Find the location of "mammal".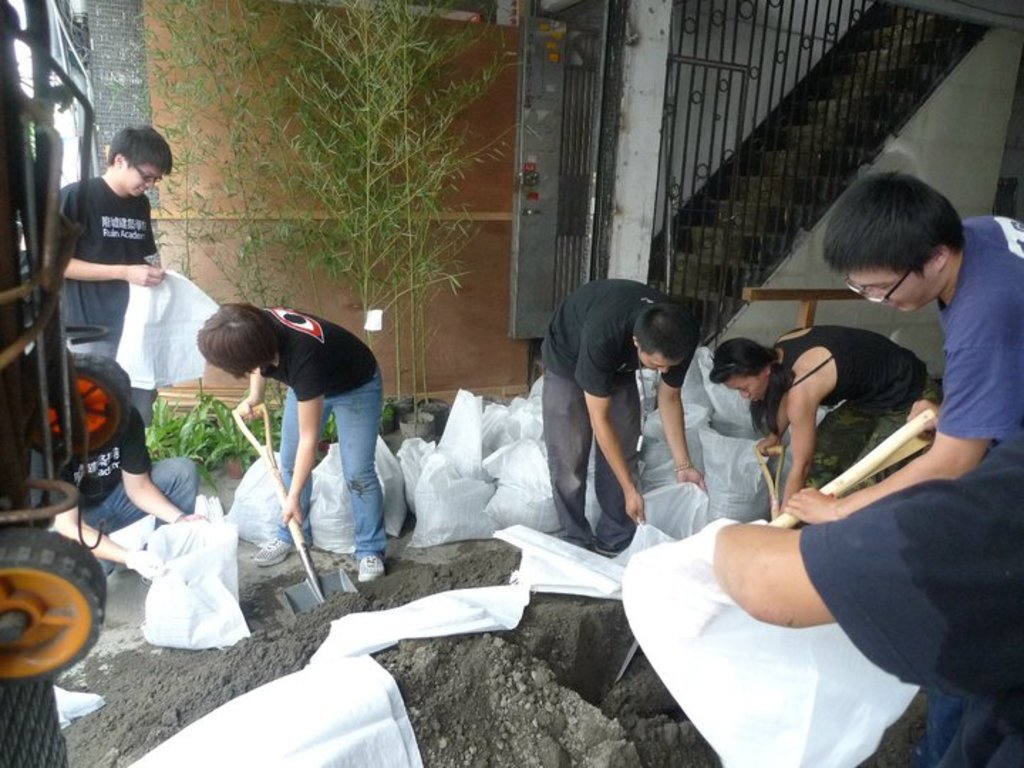
Location: [188, 300, 388, 589].
